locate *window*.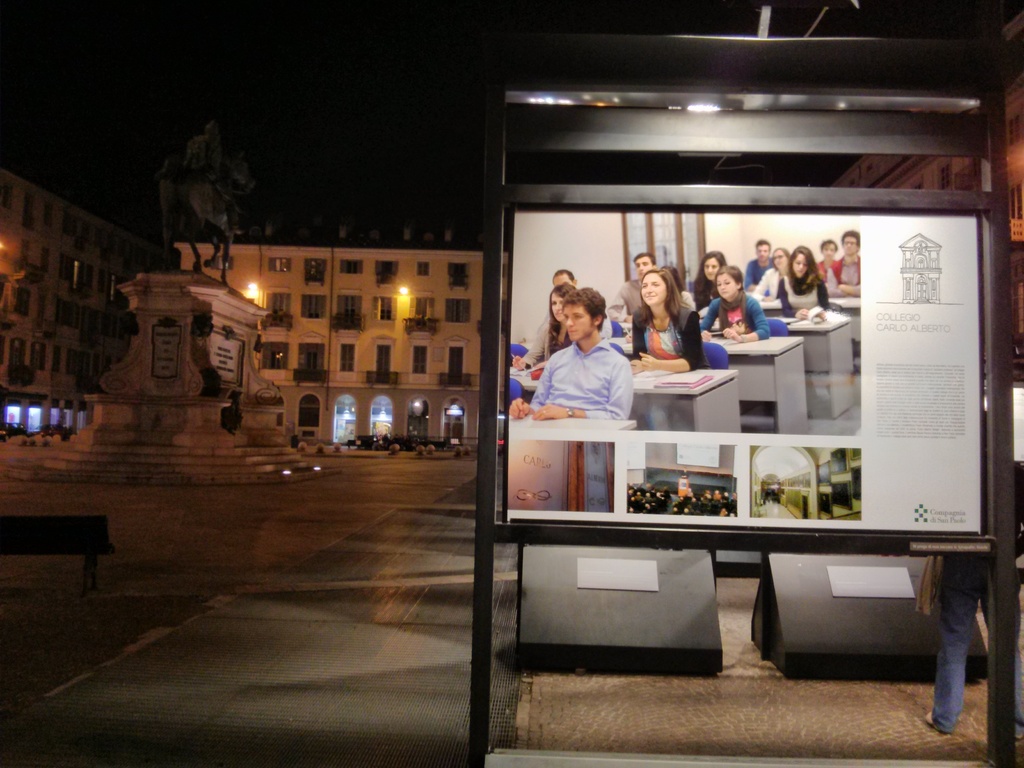
Bounding box: locate(337, 258, 366, 273).
